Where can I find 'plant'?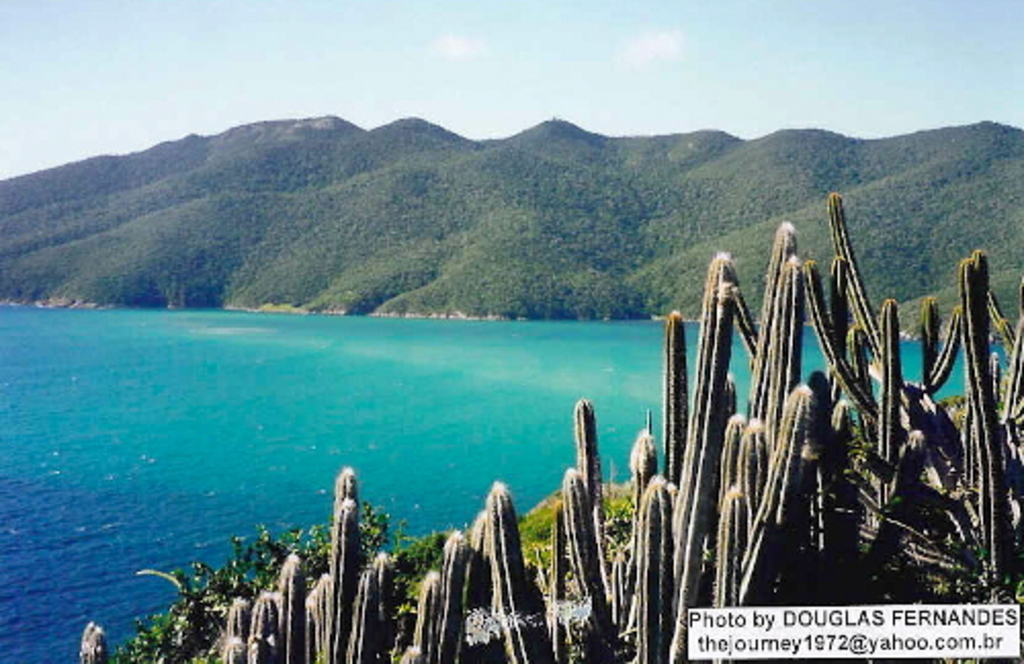
You can find it at 514,490,551,568.
